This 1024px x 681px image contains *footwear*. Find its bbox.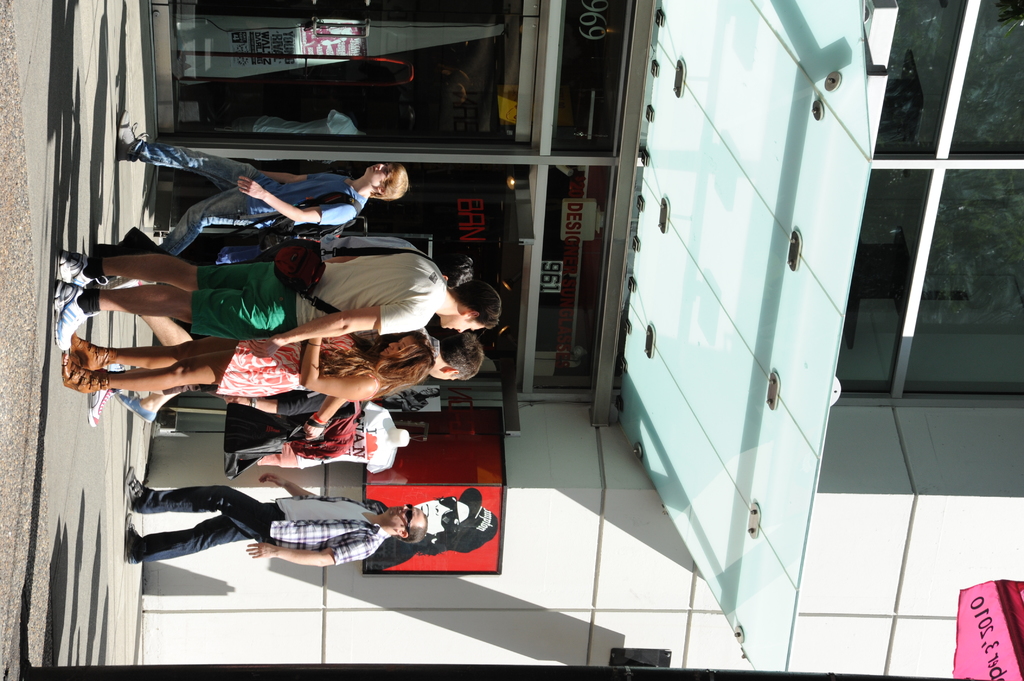
bbox=(83, 389, 116, 427).
